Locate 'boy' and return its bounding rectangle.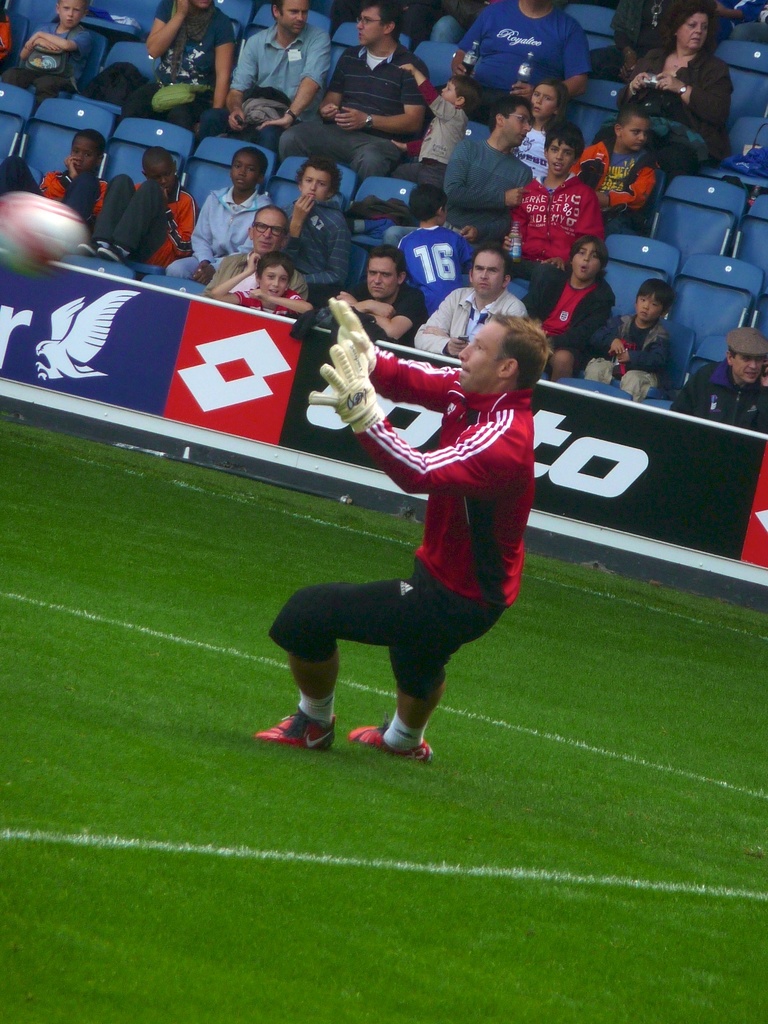
[3, 0, 92, 100].
